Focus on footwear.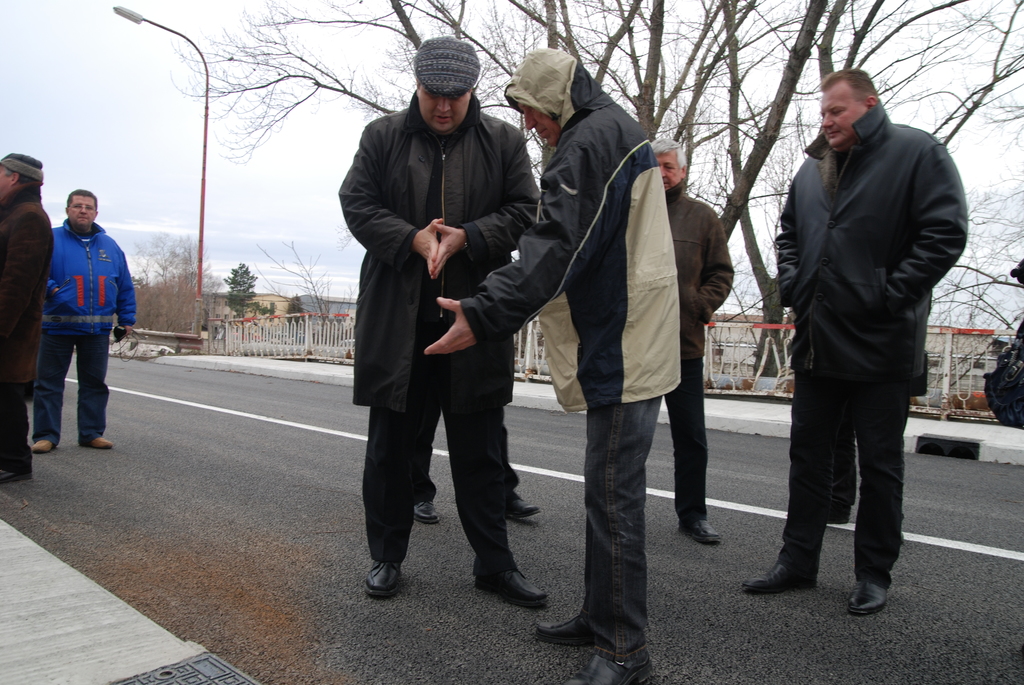
Focused at bbox(675, 517, 724, 545).
